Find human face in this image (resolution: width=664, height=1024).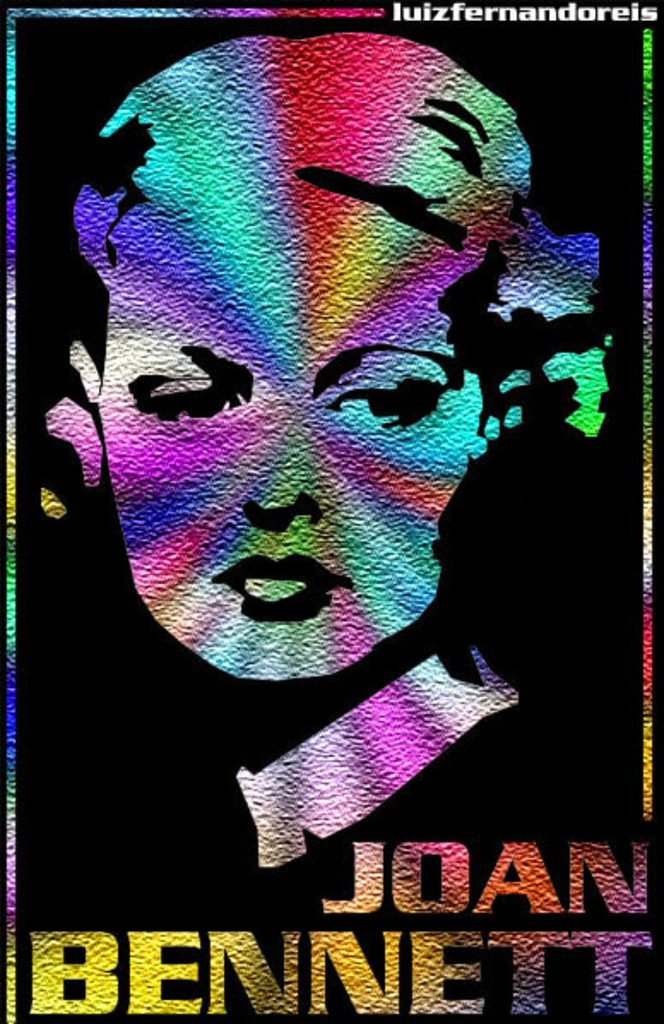
{"left": 98, "top": 226, "right": 483, "bottom": 682}.
